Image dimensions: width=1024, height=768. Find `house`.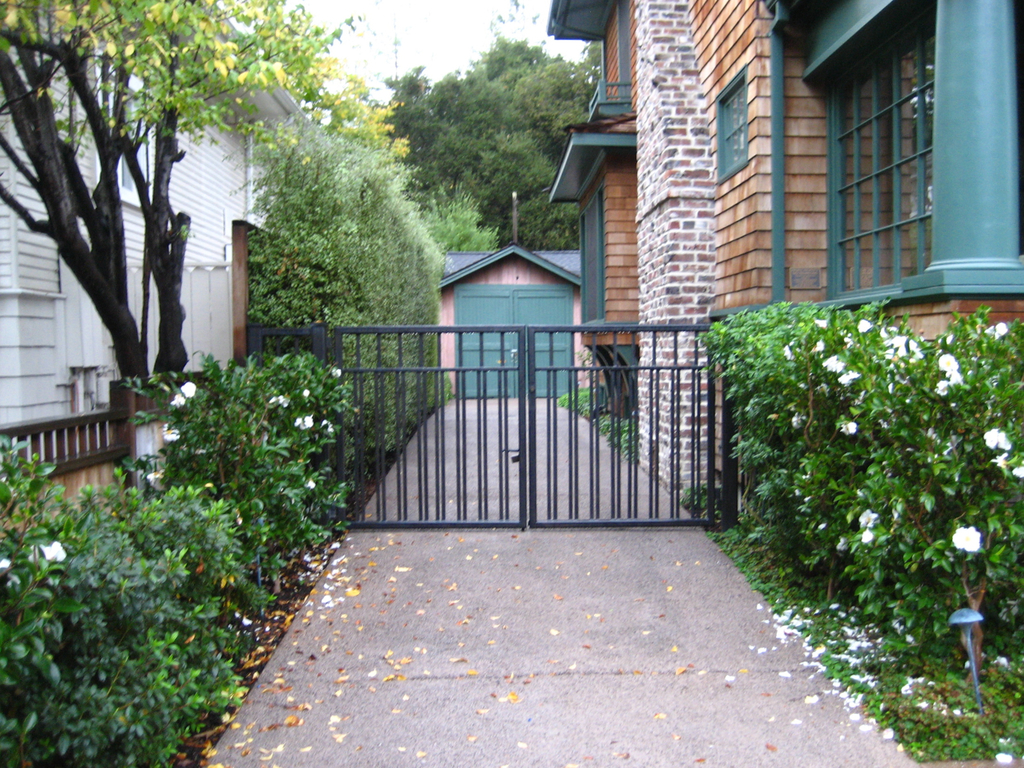
locate(566, 0, 701, 490).
